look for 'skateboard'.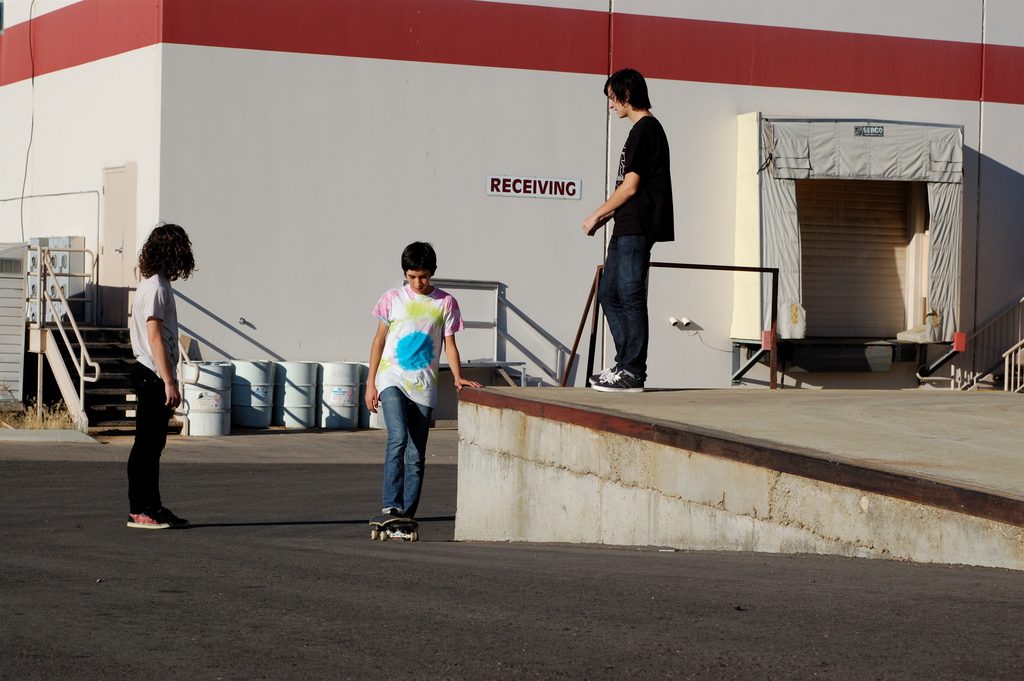
Found: 371,518,418,543.
